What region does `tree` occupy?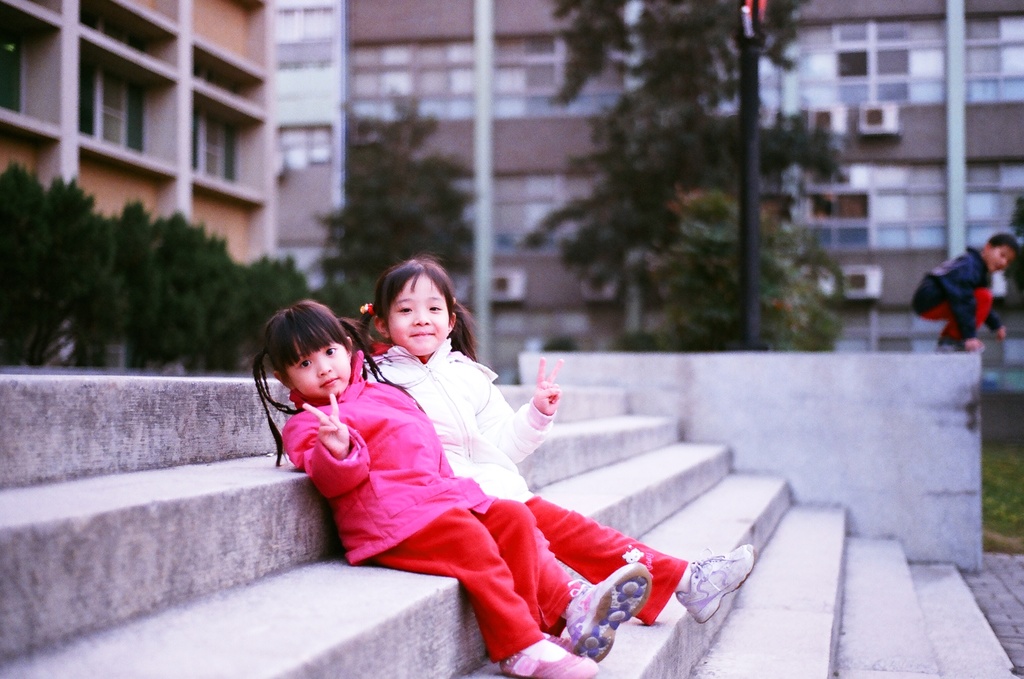
bbox=(323, 99, 482, 316).
